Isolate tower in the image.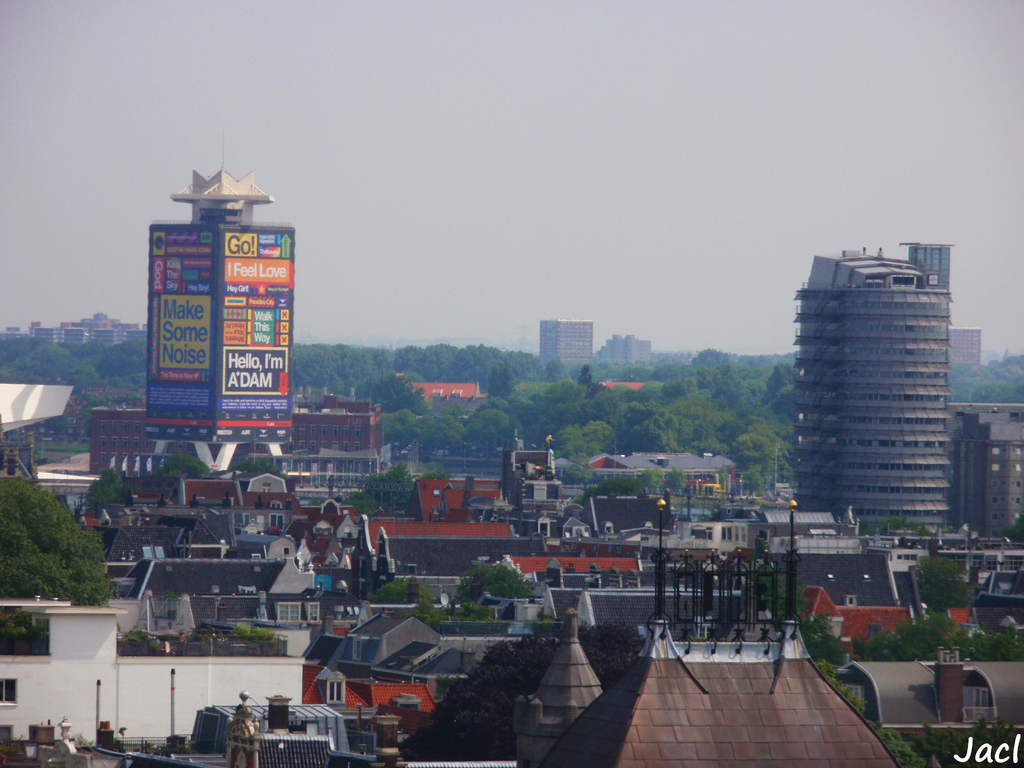
Isolated region: bbox=(136, 154, 301, 481).
